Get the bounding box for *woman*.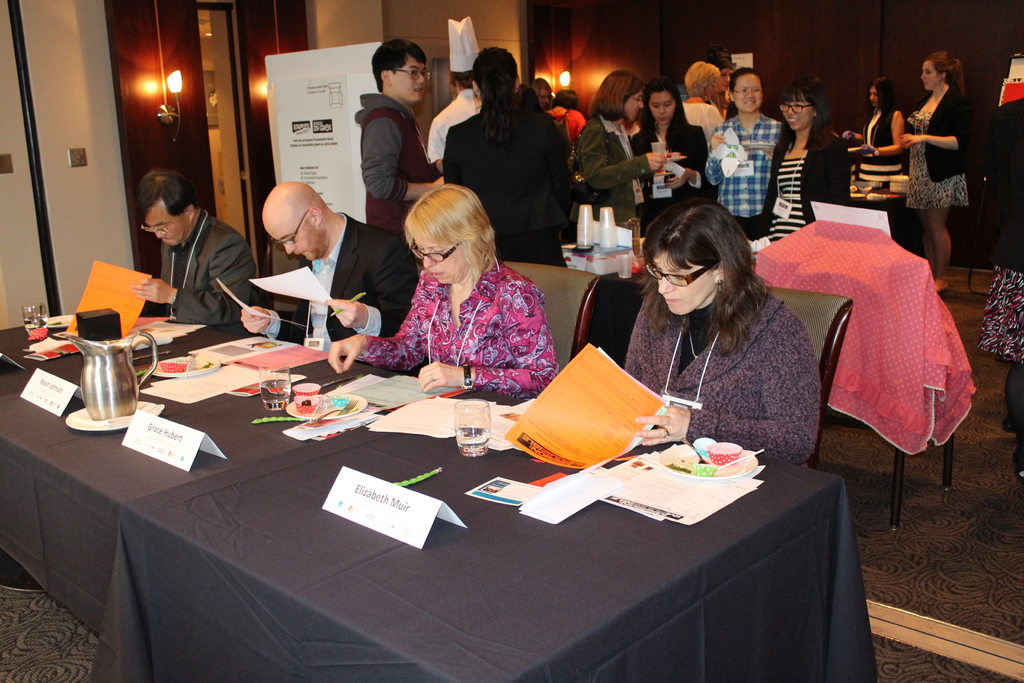
select_region(899, 51, 981, 299).
